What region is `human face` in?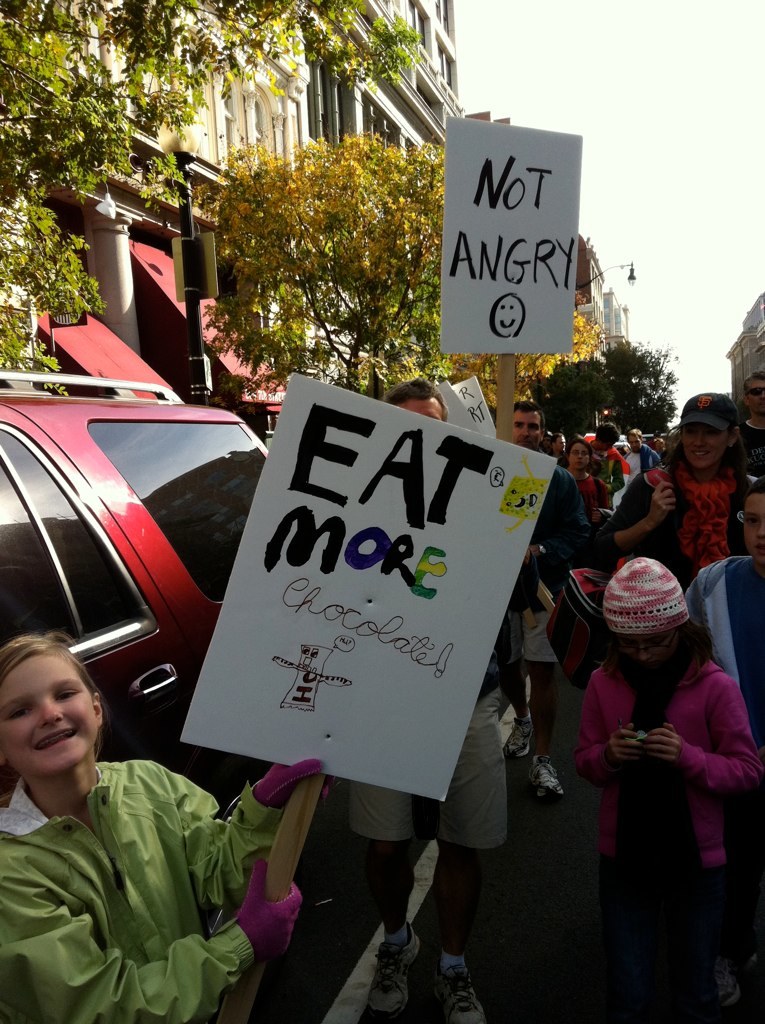
<bbox>751, 373, 764, 419</bbox>.
